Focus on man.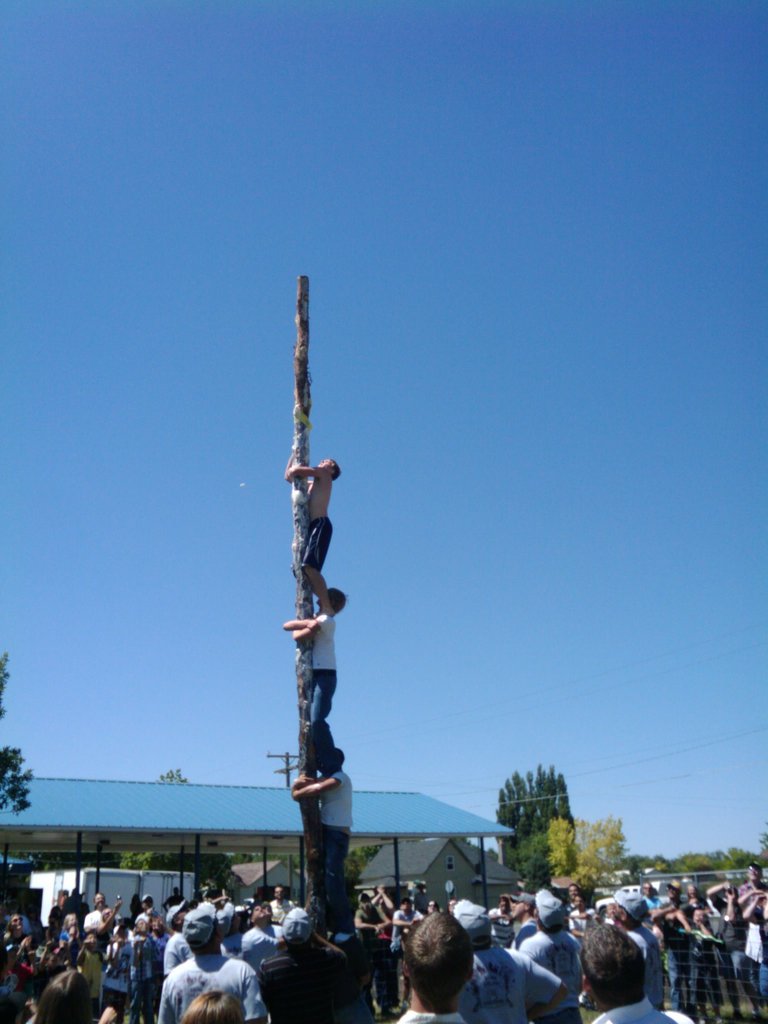
Focused at bbox=(392, 899, 416, 934).
